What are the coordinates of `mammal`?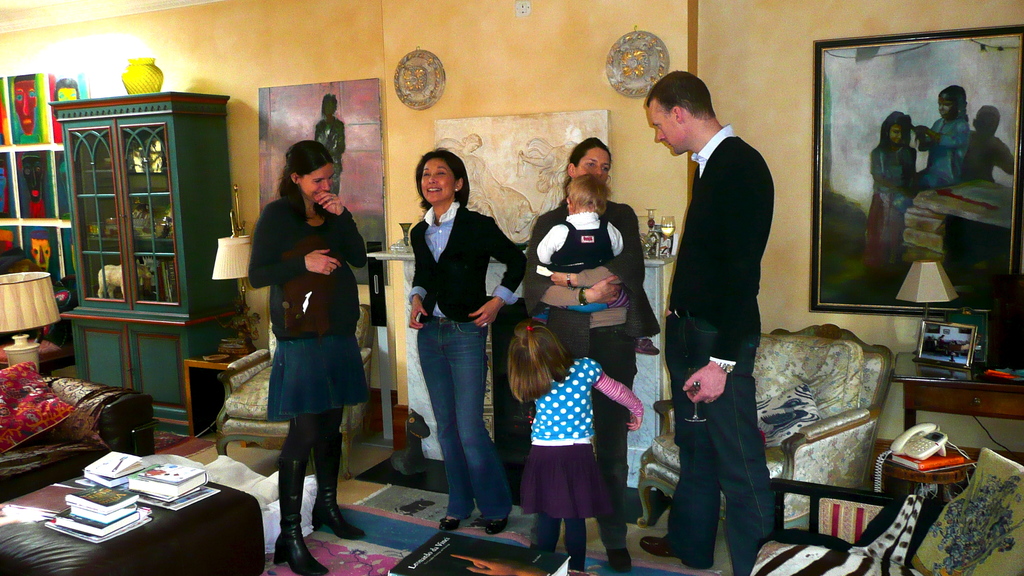
crop(639, 69, 771, 575).
